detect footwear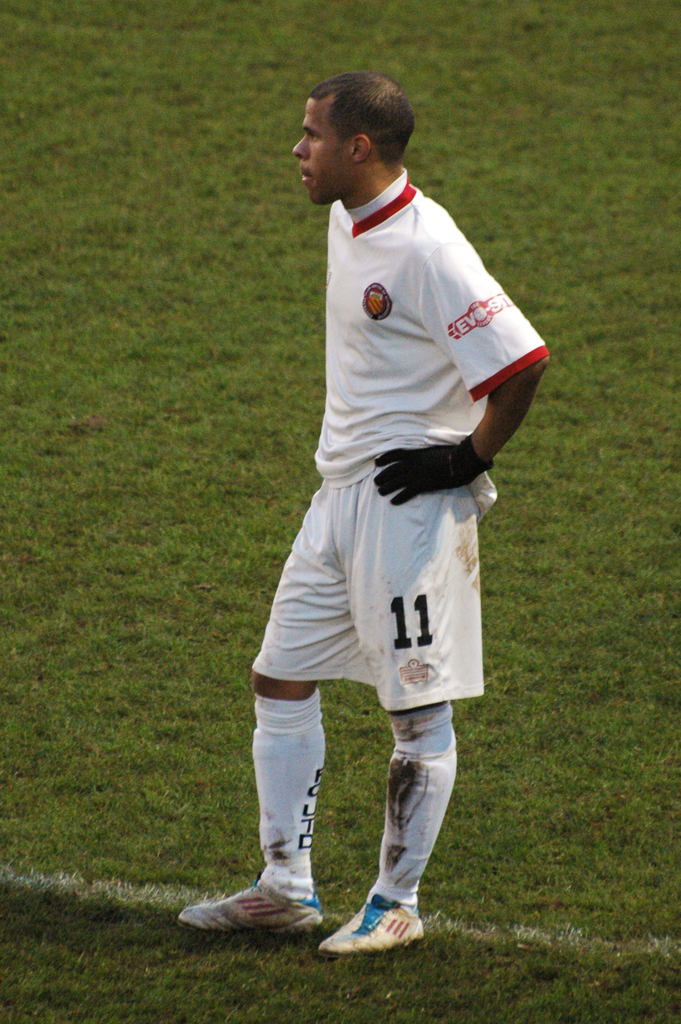
[180, 877, 325, 932]
